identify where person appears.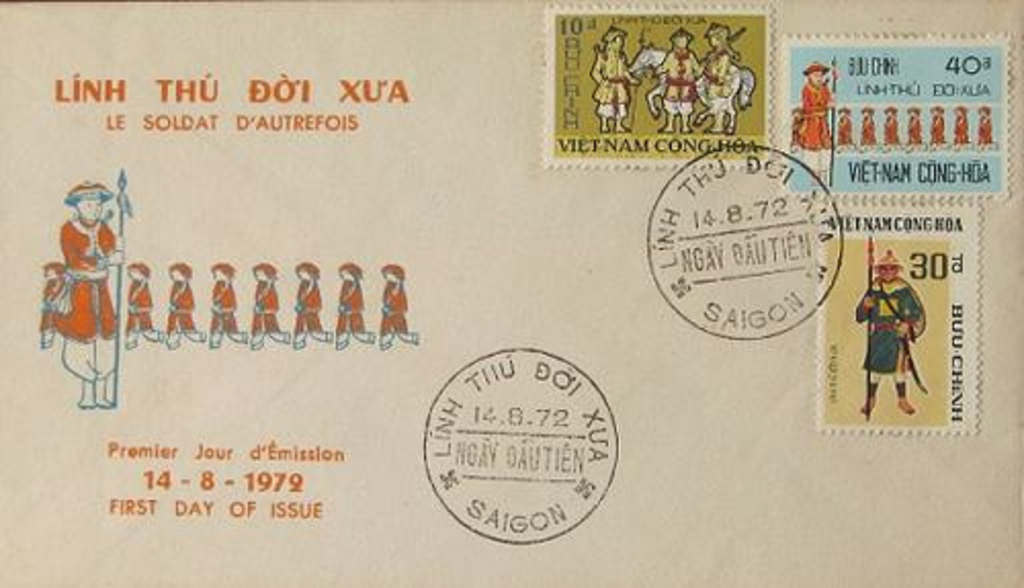
Appears at Rect(954, 104, 971, 145).
